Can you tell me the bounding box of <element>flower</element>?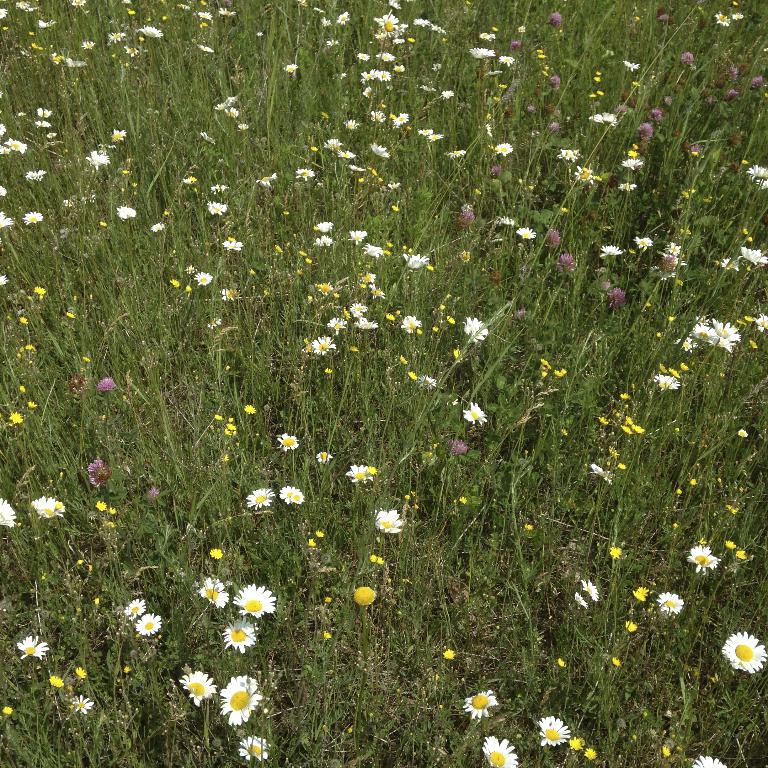
660, 362, 667, 373.
